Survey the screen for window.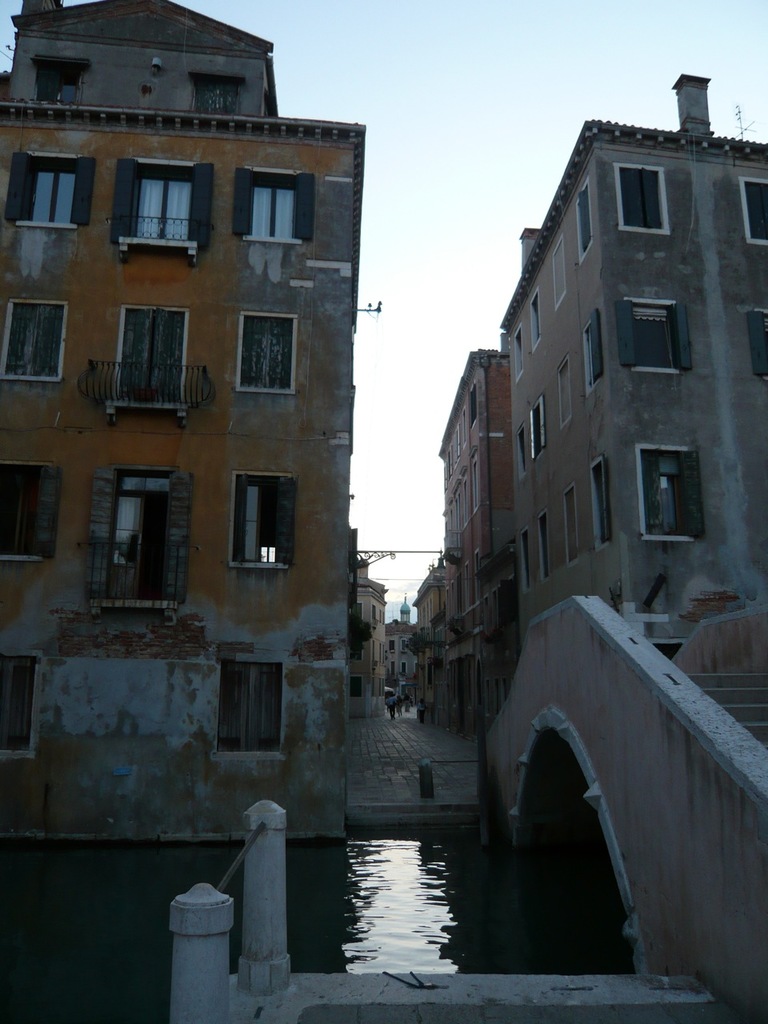
Survey found: x1=191, y1=75, x2=248, y2=114.
